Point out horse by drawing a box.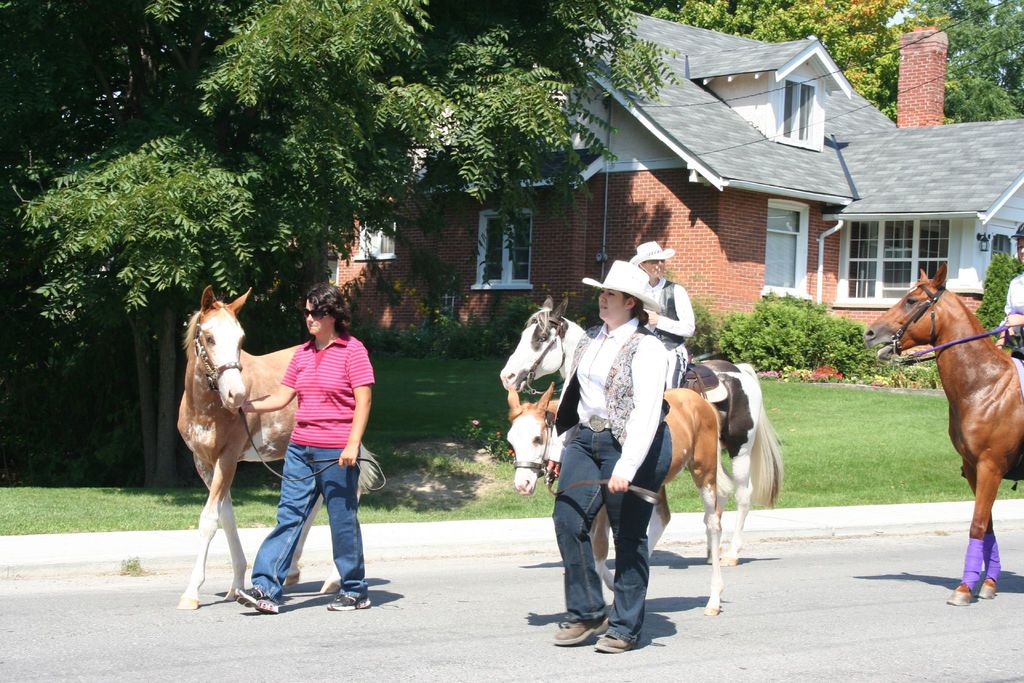
select_region(506, 374, 740, 614).
